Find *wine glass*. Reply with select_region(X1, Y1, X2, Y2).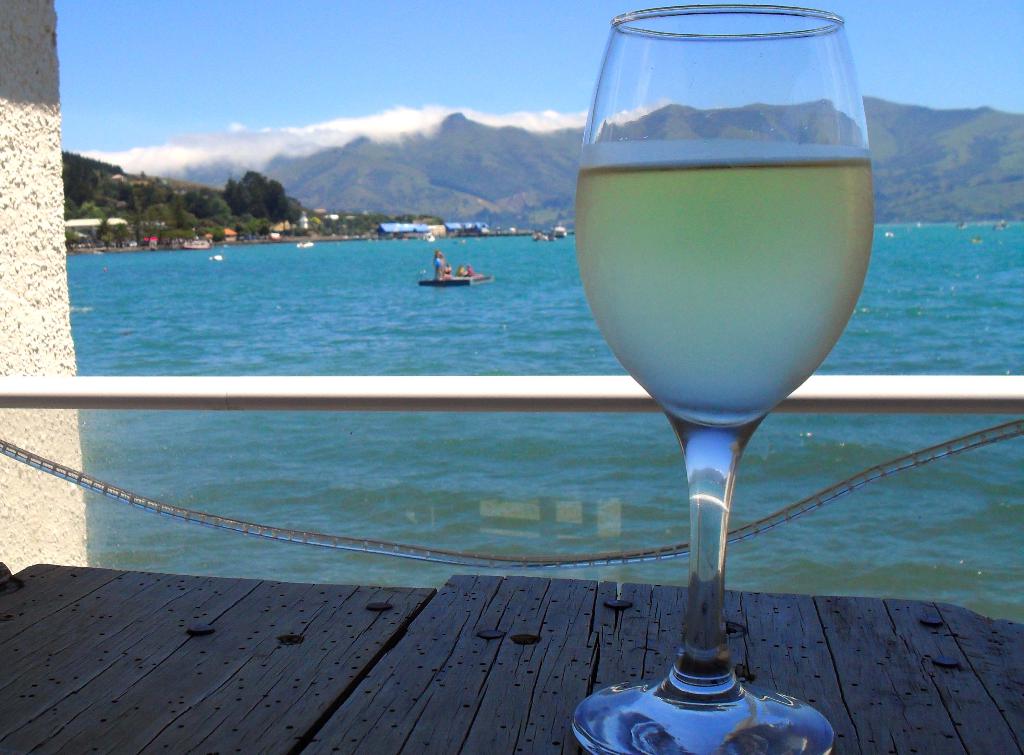
select_region(573, 1, 875, 754).
